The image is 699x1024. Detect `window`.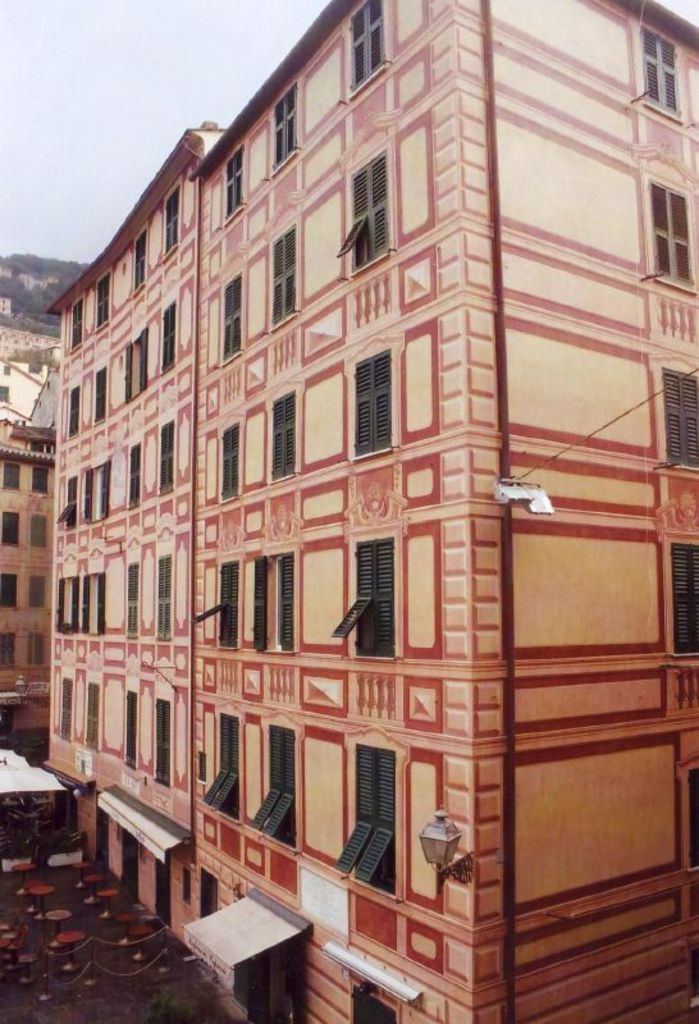
Detection: (left=95, top=364, right=105, bottom=422).
